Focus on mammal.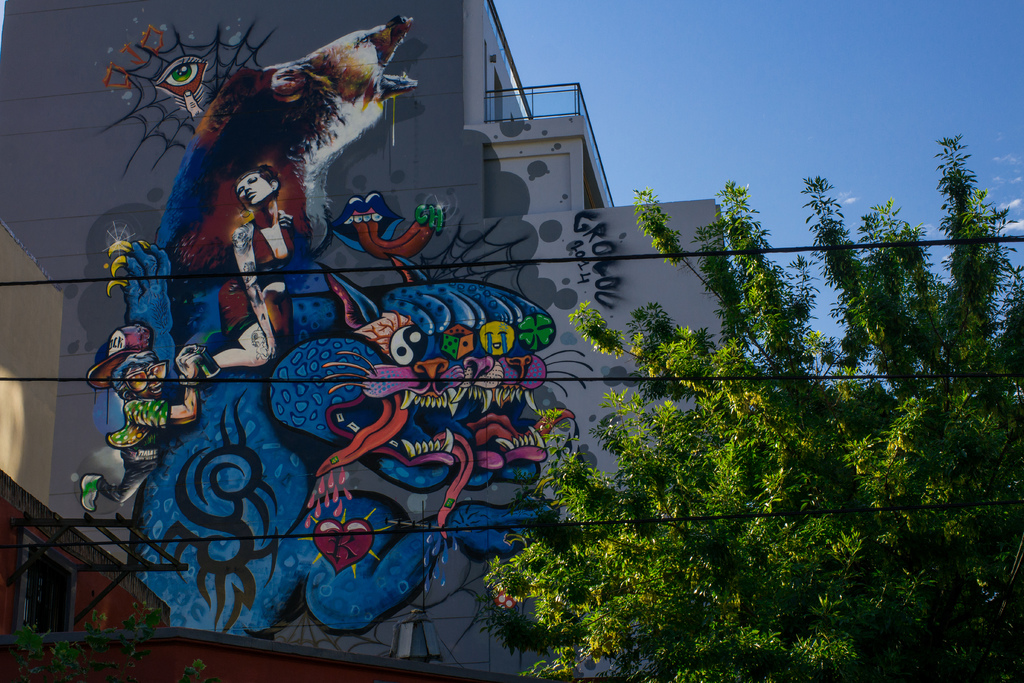
Focused at region(218, 168, 314, 372).
